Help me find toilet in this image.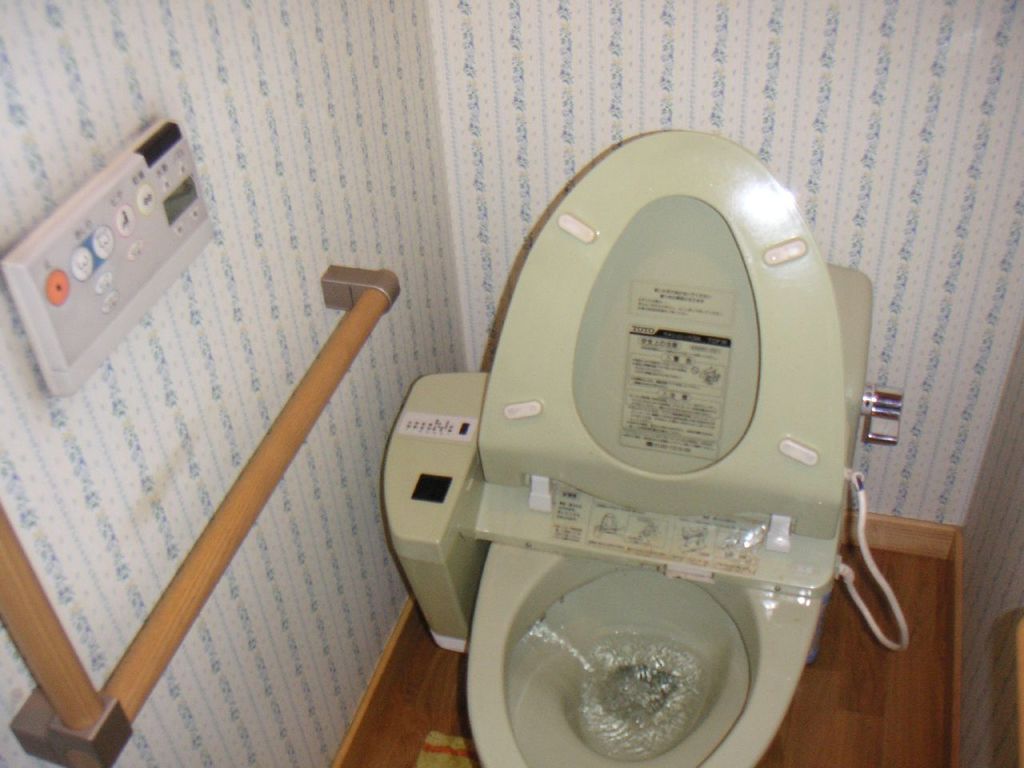
Found it: 374/122/858/767.
